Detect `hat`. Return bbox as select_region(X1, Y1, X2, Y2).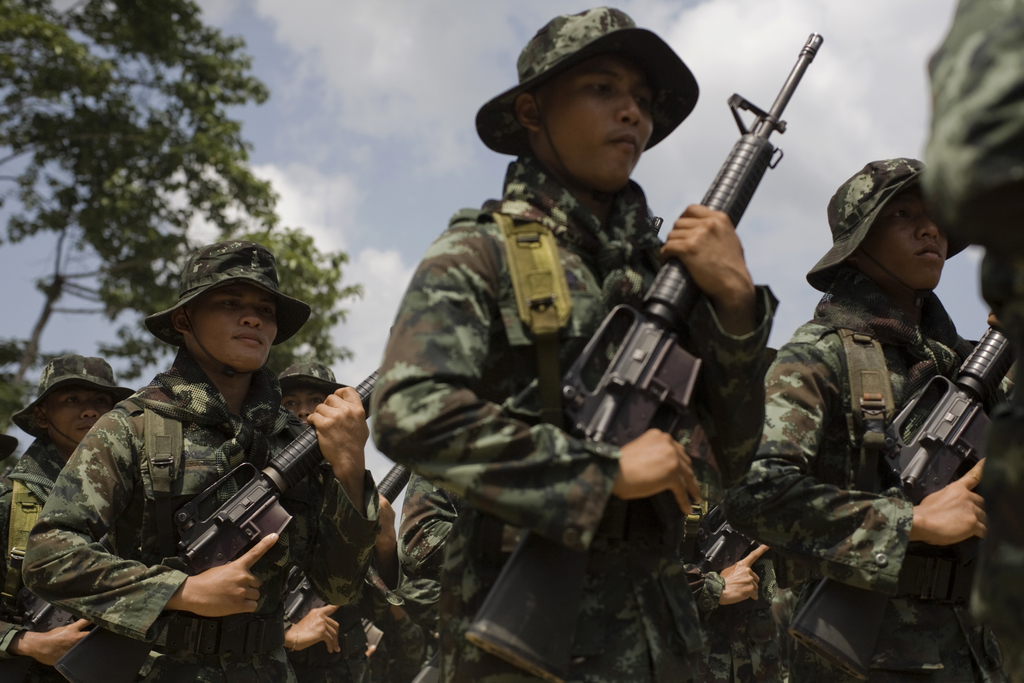
select_region(473, 6, 701, 164).
